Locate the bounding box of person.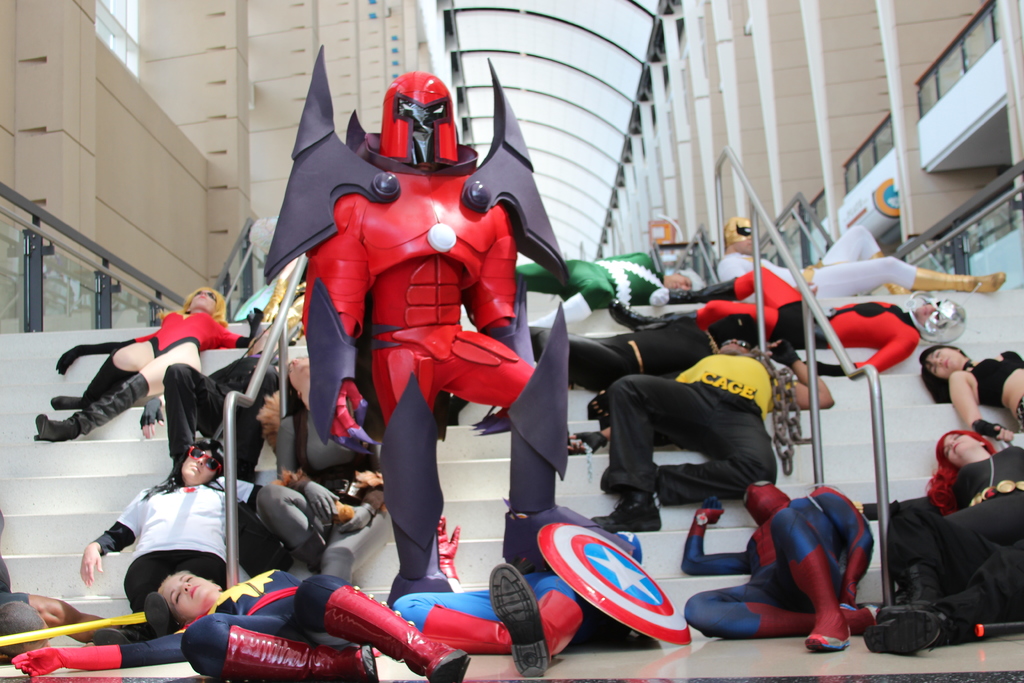
Bounding box: l=33, t=288, r=263, b=444.
